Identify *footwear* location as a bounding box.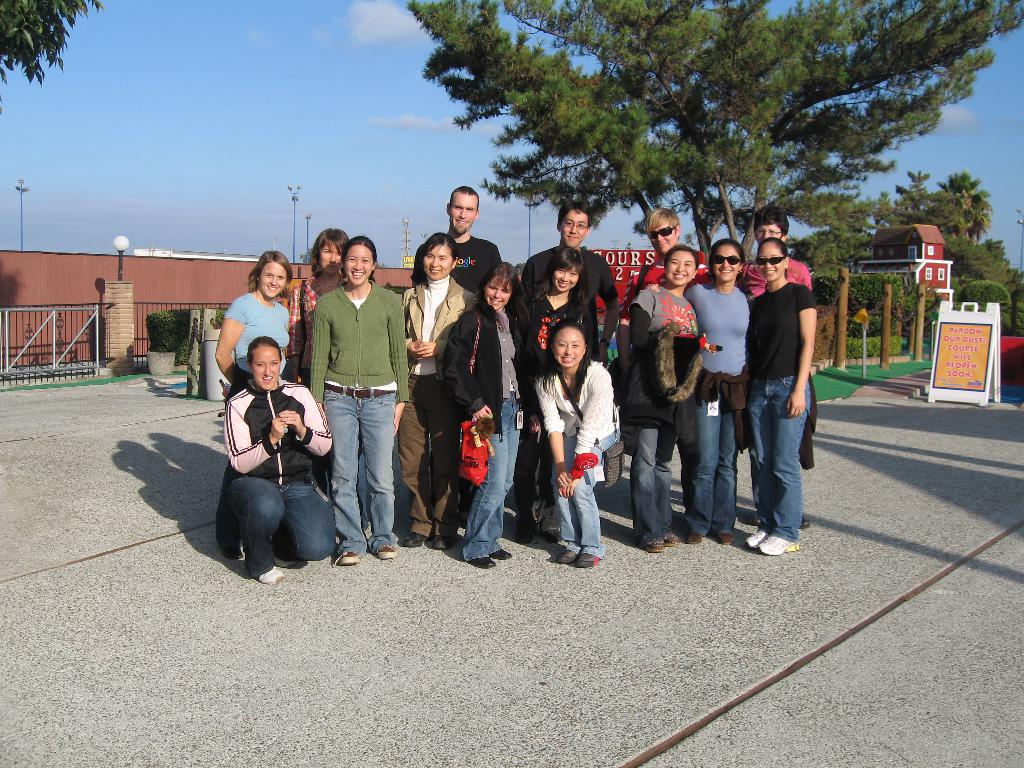
[796,516,808,532].
